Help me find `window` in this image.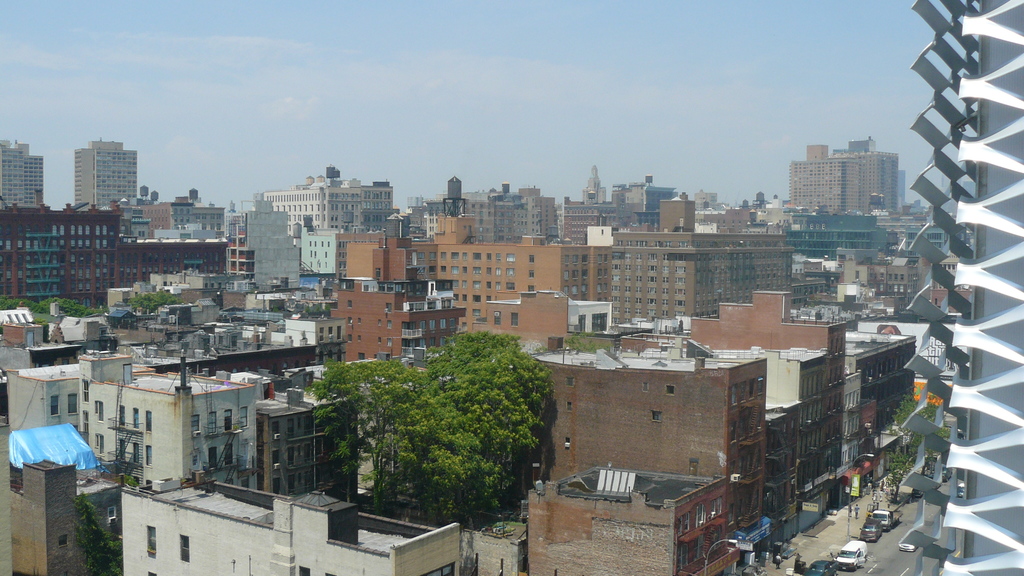
Found it: (left=565, top=380, right=576, bottom=388).
